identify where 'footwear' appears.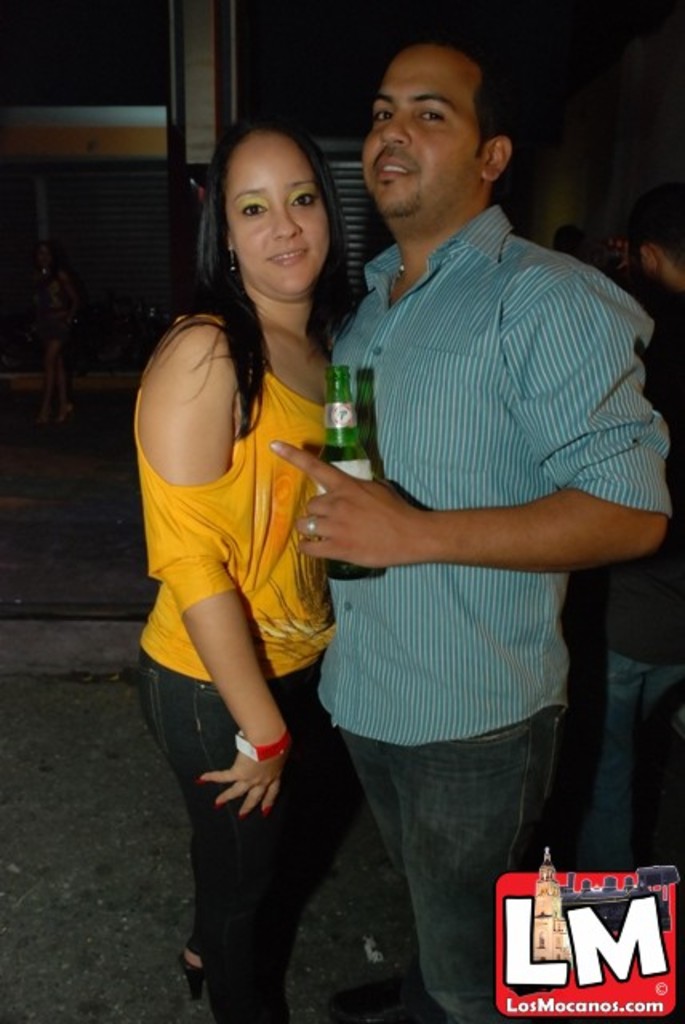
Appears at 326/981/447/1019.
